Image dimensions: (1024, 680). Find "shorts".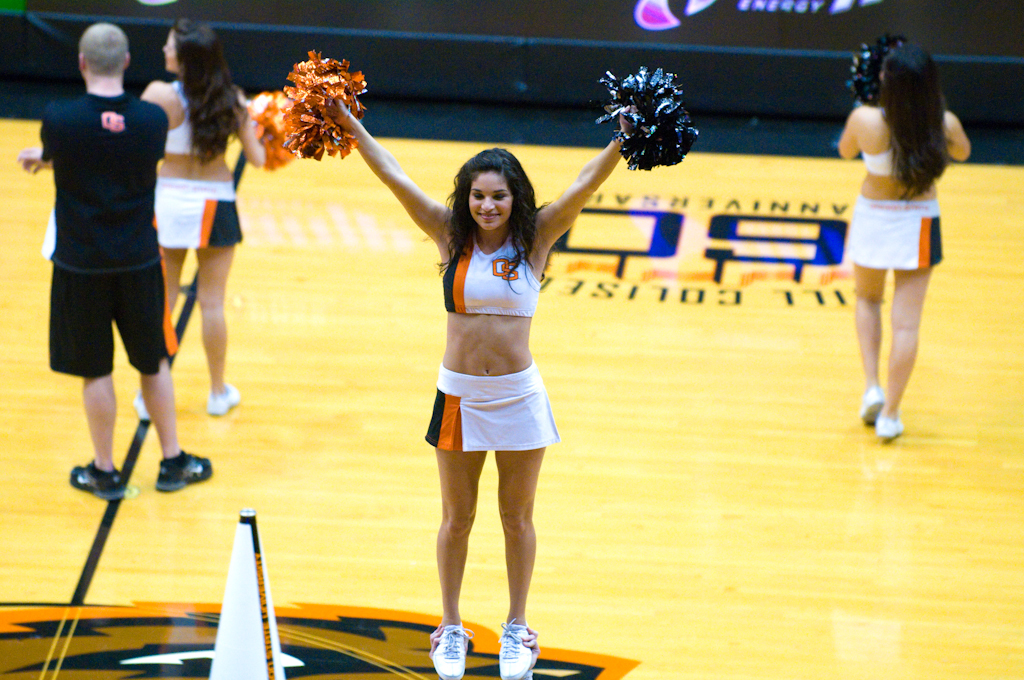
x1=852, y1=198, x2=953, y2=267.
